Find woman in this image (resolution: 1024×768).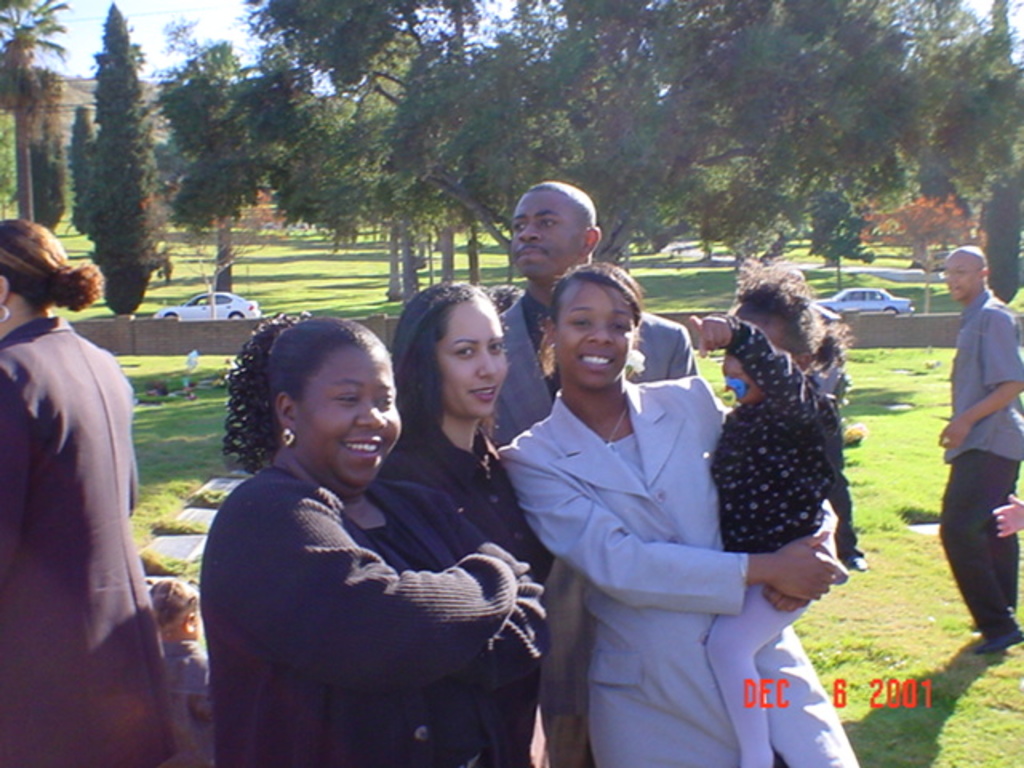
<region>189, 285, 534, 767</region>.
